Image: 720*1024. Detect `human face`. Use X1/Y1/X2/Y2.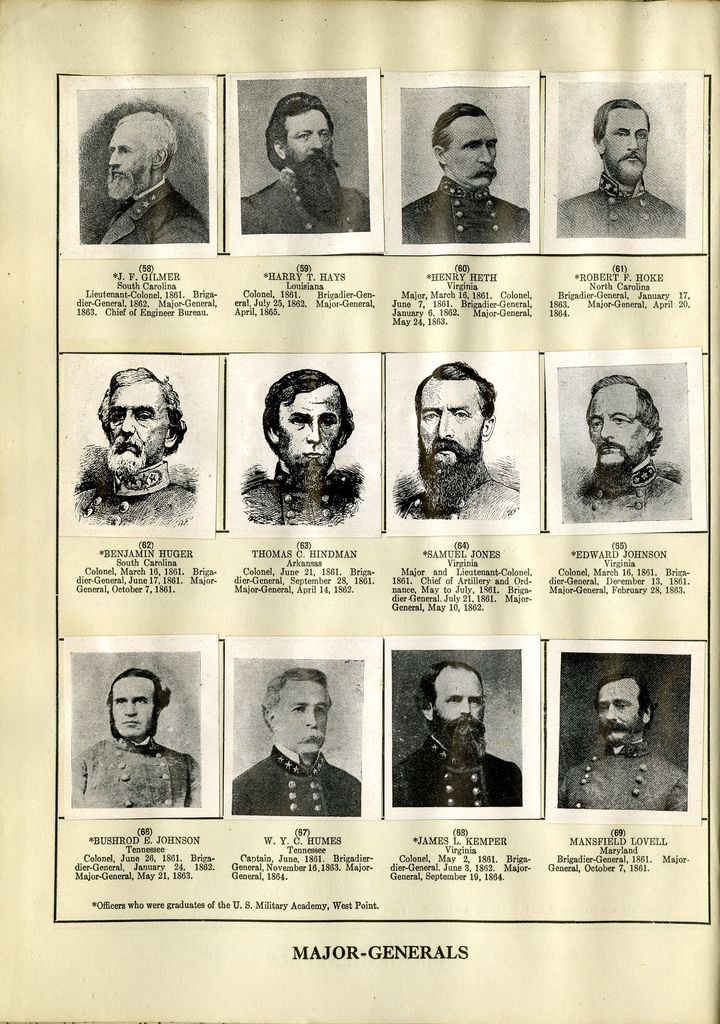
278/385/339/461.
